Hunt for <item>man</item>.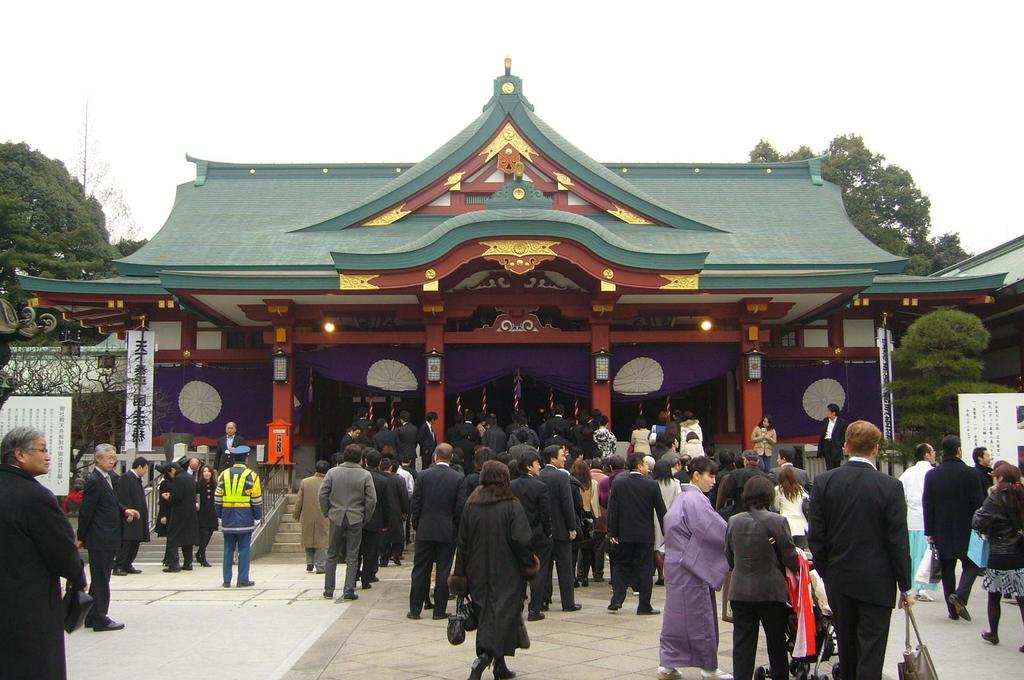
Hunted down at box=[158, 456, 206, 573].
